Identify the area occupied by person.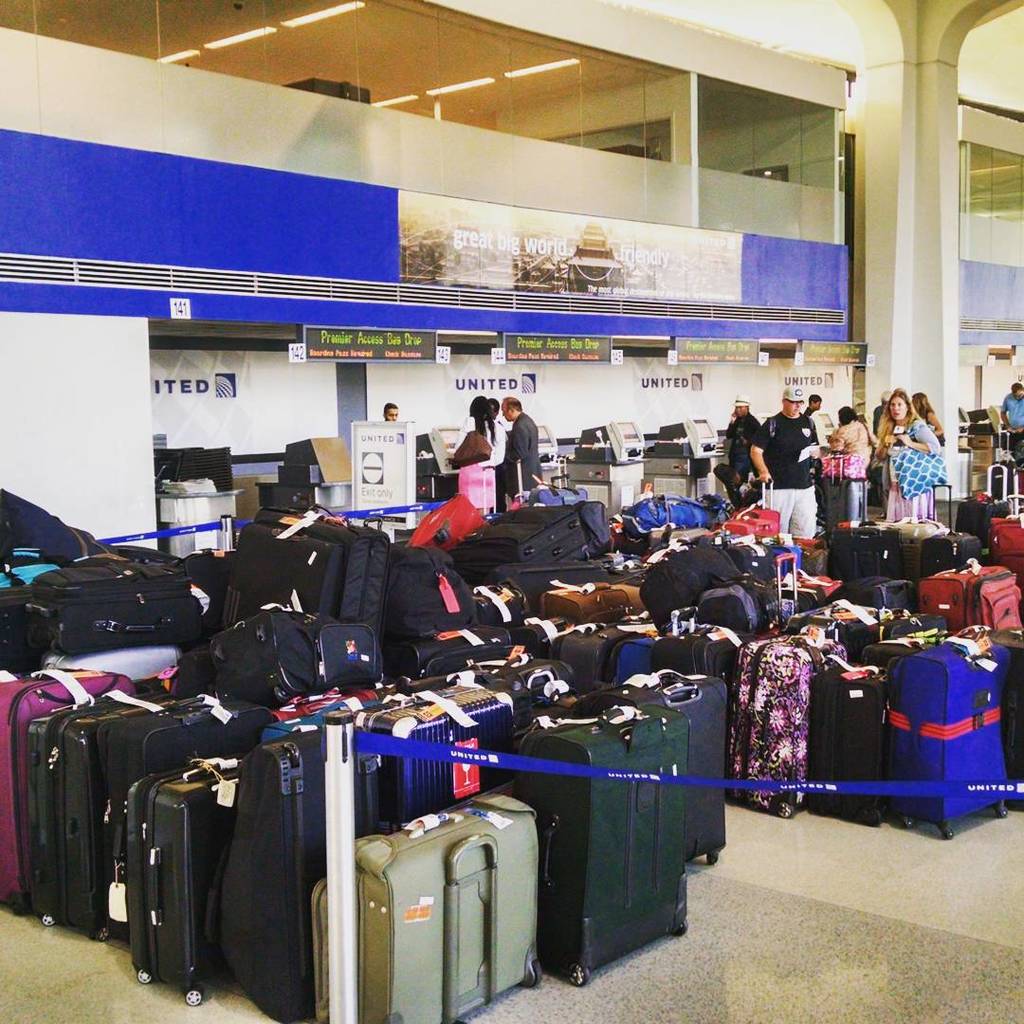
Area: box=[506, 399, 541, 494].
